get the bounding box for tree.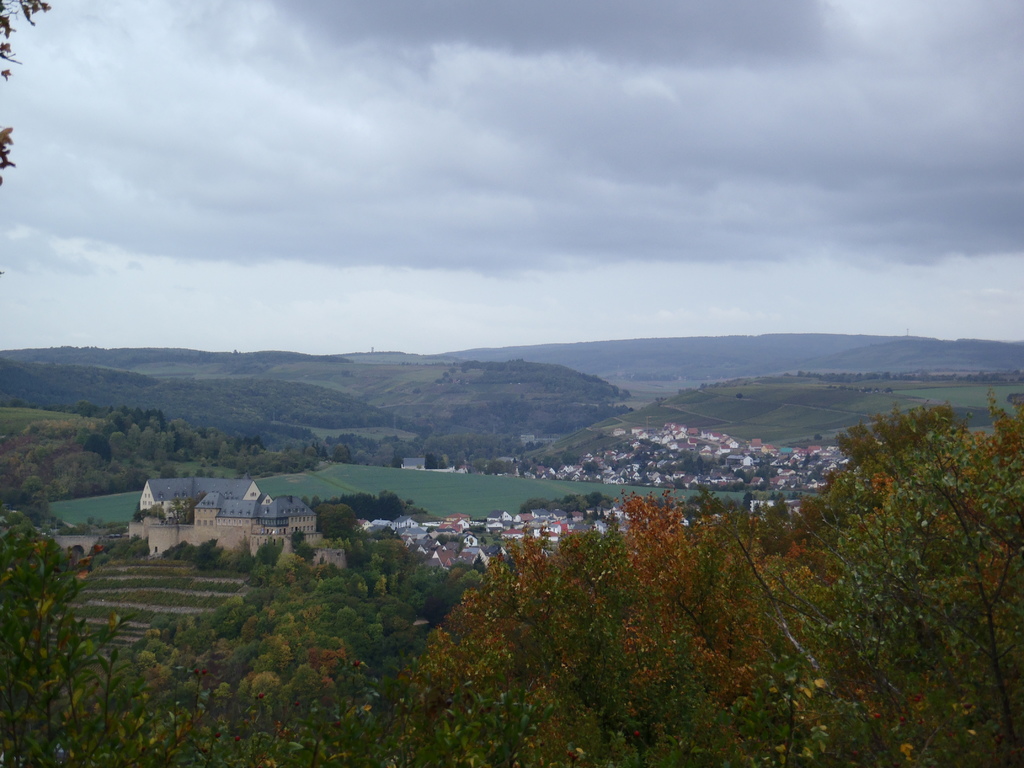
select_region(86, 400, 182, 454).
